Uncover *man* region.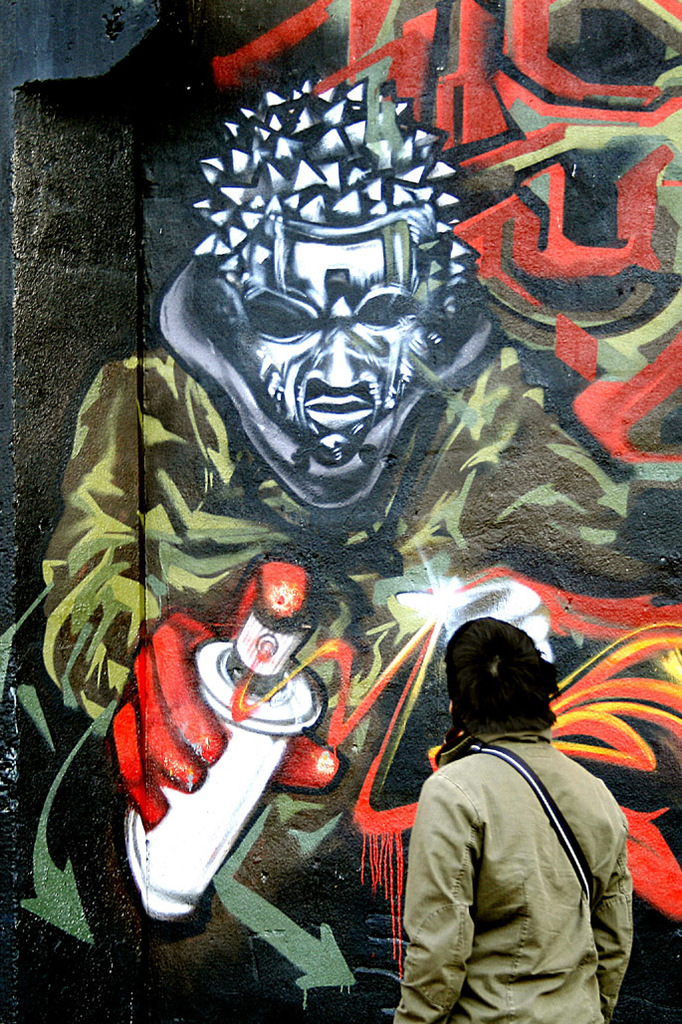
Uncovered: box=[389, 615, 649, 1023].
